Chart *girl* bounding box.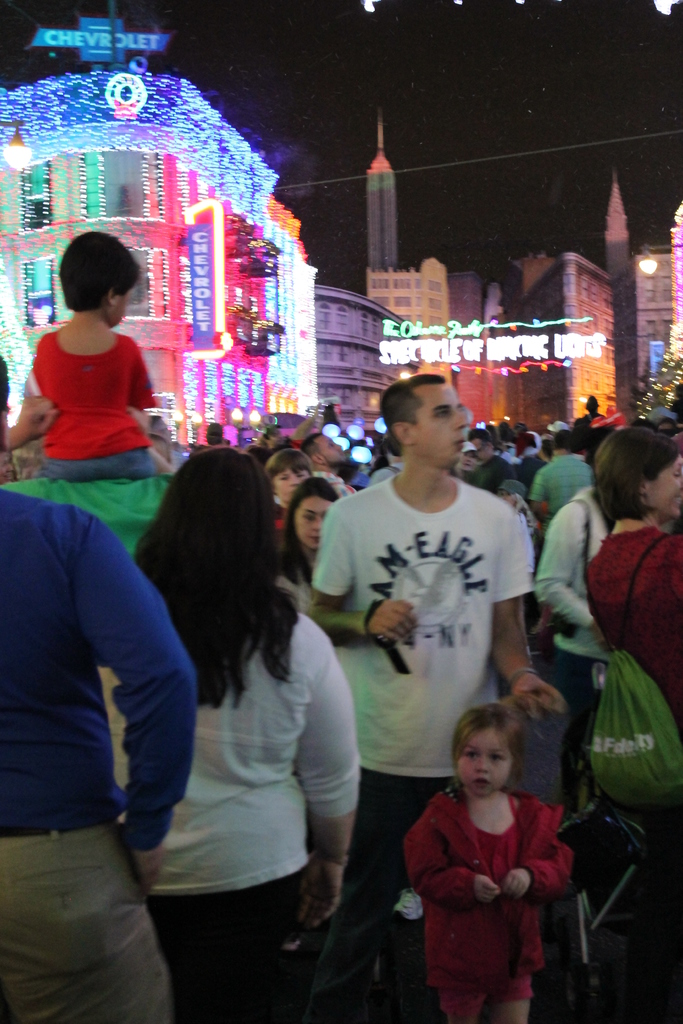
Charted: 12/220/163/477.
